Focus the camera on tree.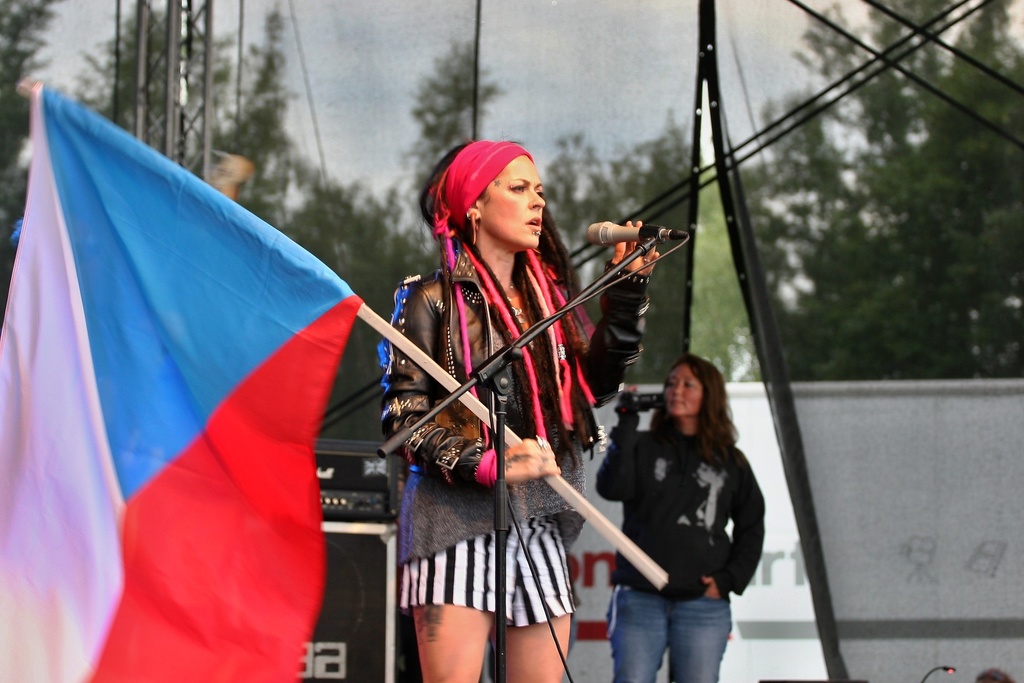
Focus region: select_region(772, 0, 914, 175).
